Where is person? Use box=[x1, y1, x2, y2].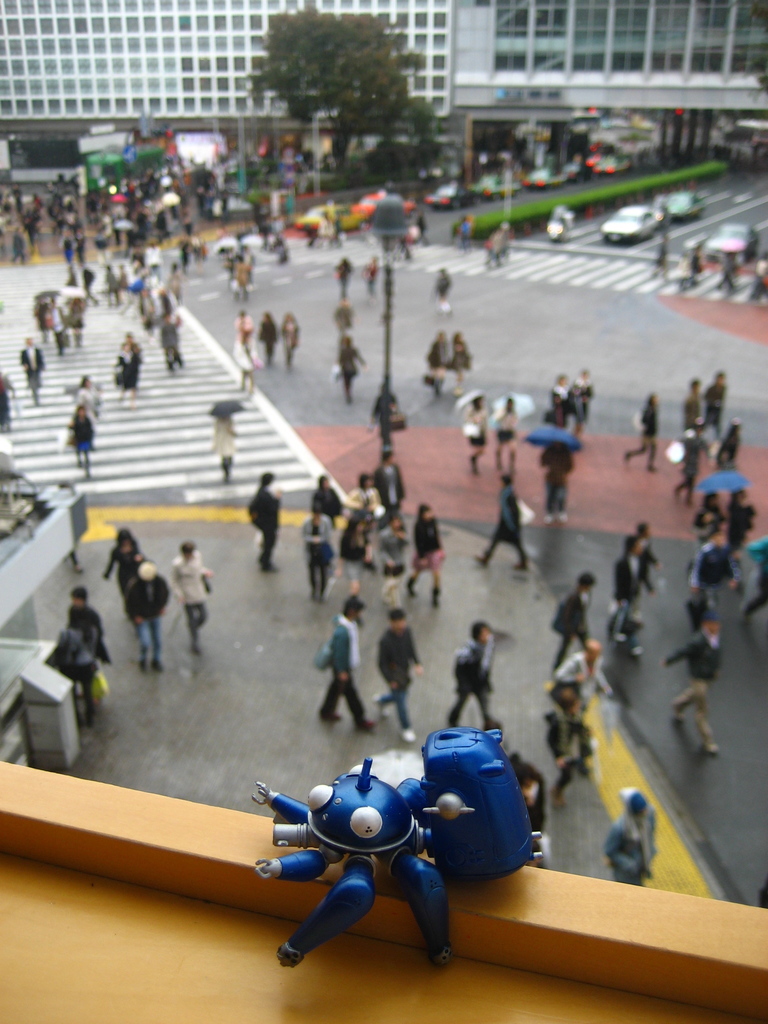
box=[677, 528, 753, 608].
